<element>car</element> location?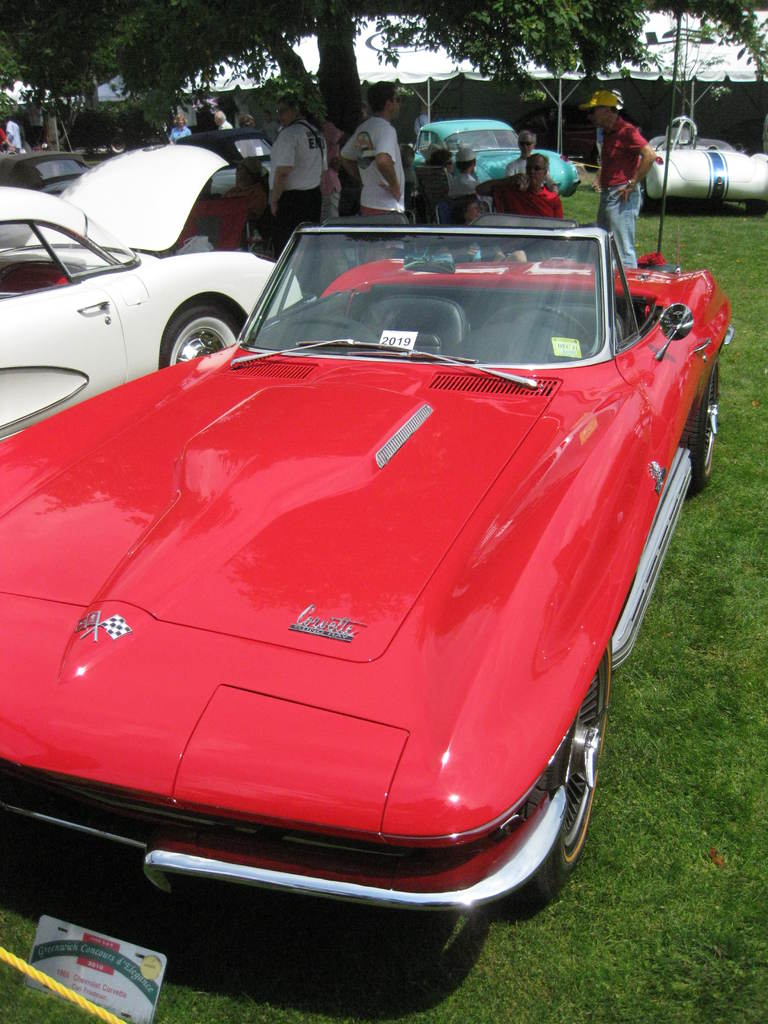
0 154 88 196
